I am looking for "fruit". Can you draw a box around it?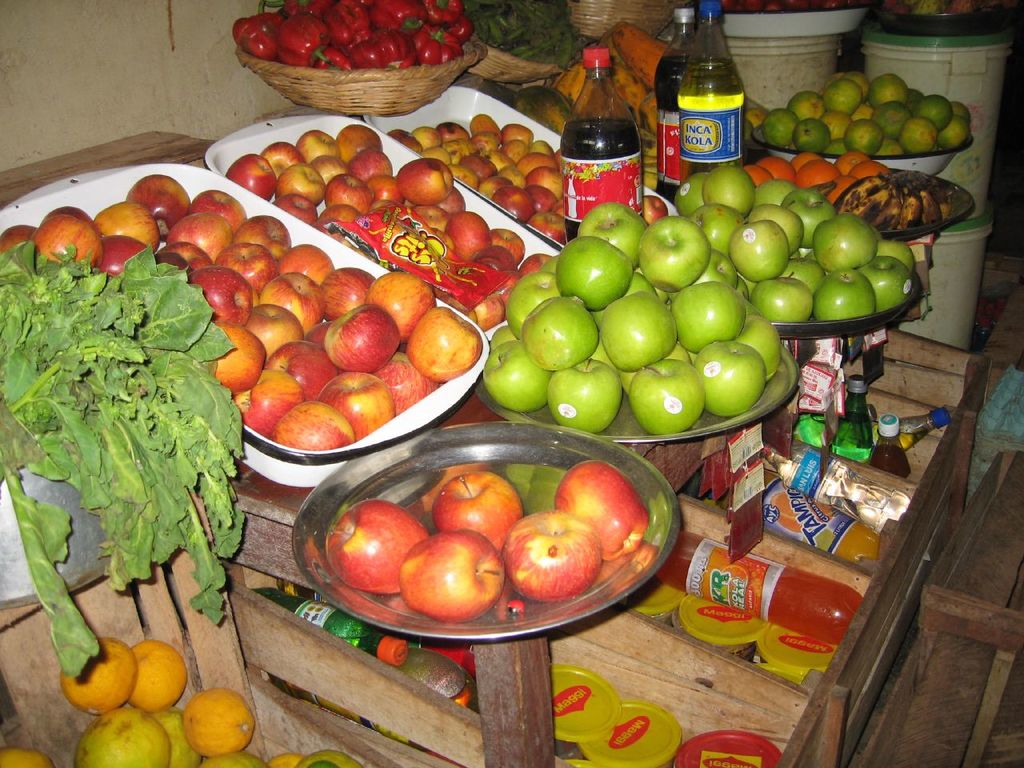
Sure, the bounding box is x1=502, y1=506, x2=599, y2=604.
